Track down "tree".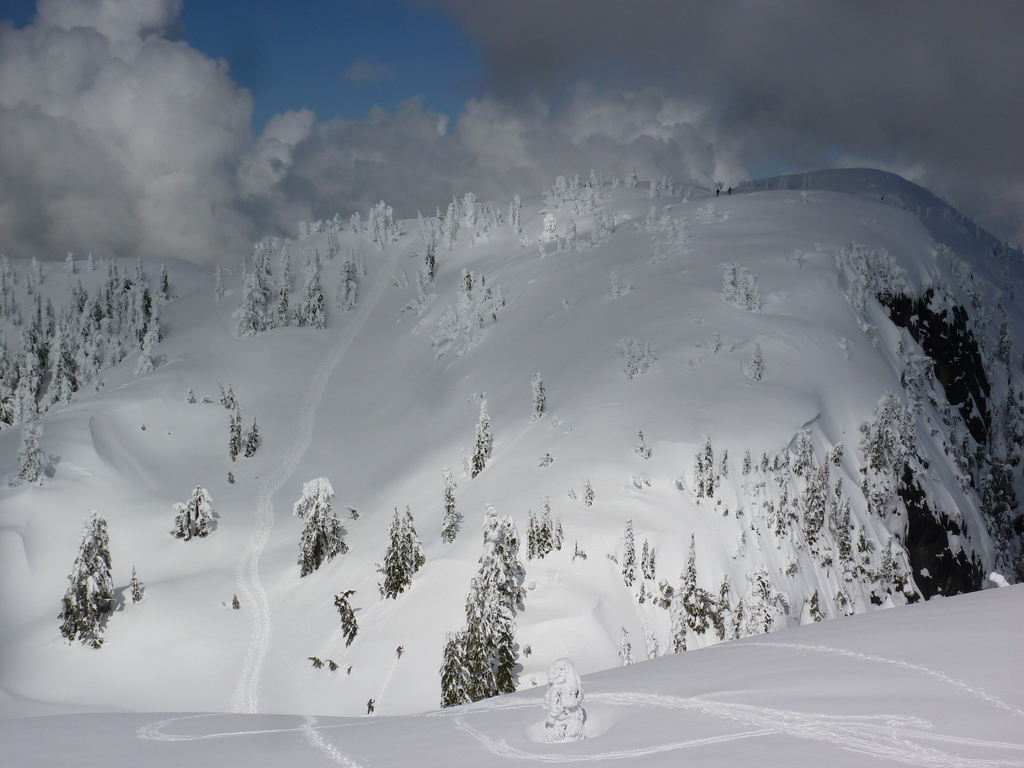
Tracked to <box>460,193,482,230</box>.
